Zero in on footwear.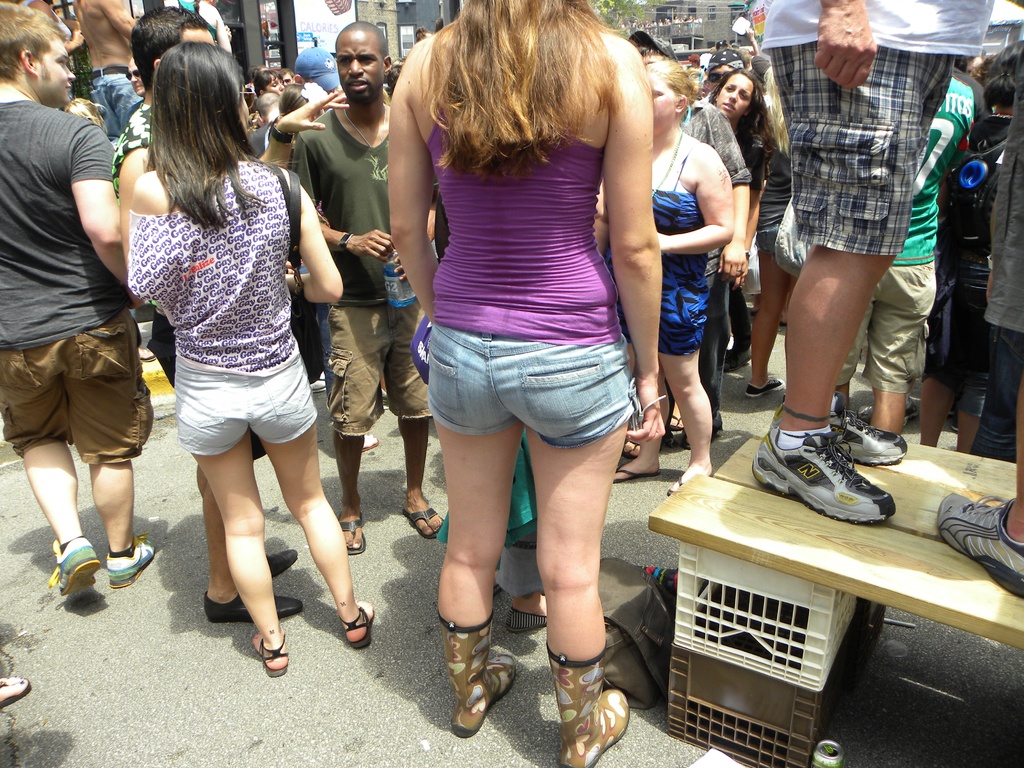
Zeroed in: crop(724, 348, 750, 369).
